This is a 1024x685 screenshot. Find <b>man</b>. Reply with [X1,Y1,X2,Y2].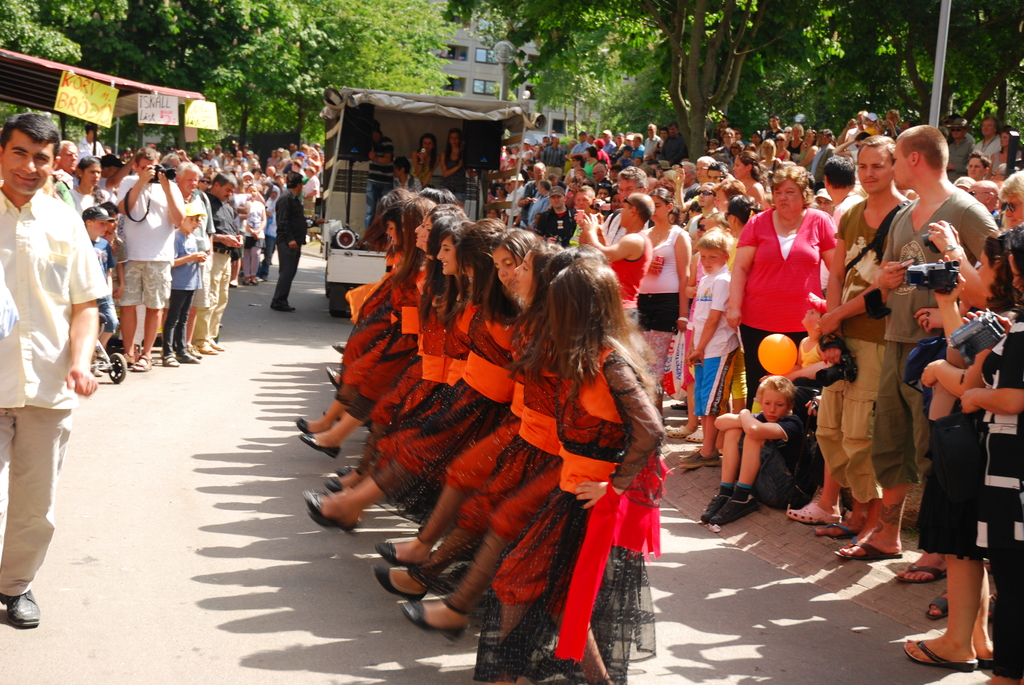
[600,126,616,154].
